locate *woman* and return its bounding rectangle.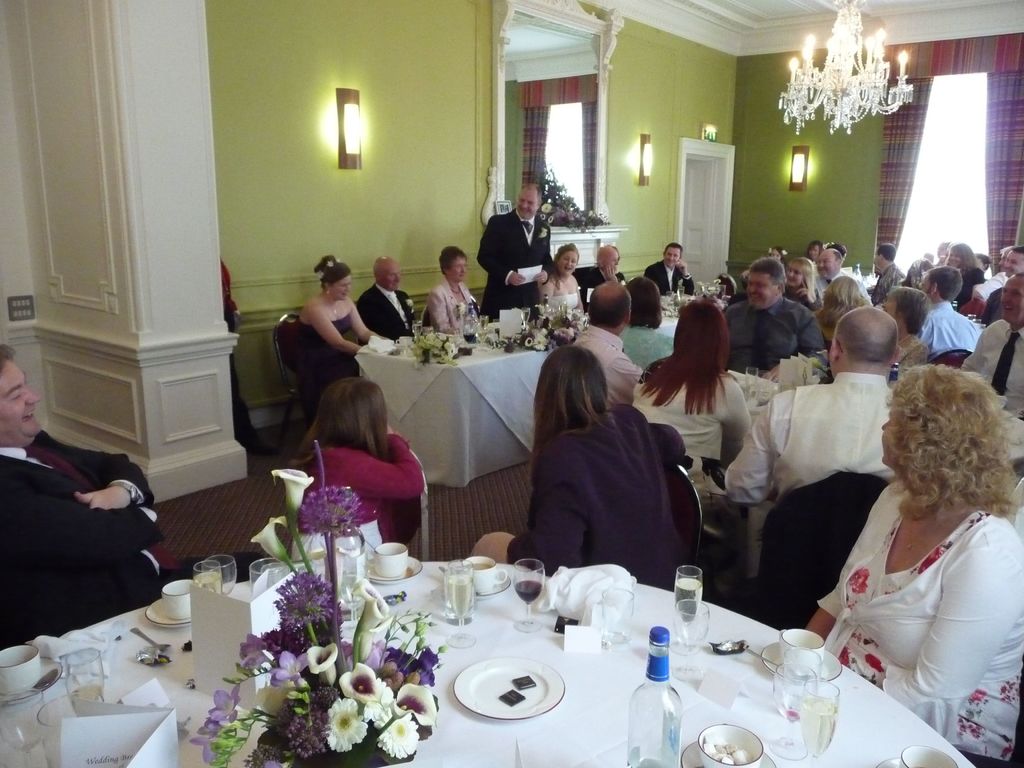
Rect(803, 241, 825, 255).
